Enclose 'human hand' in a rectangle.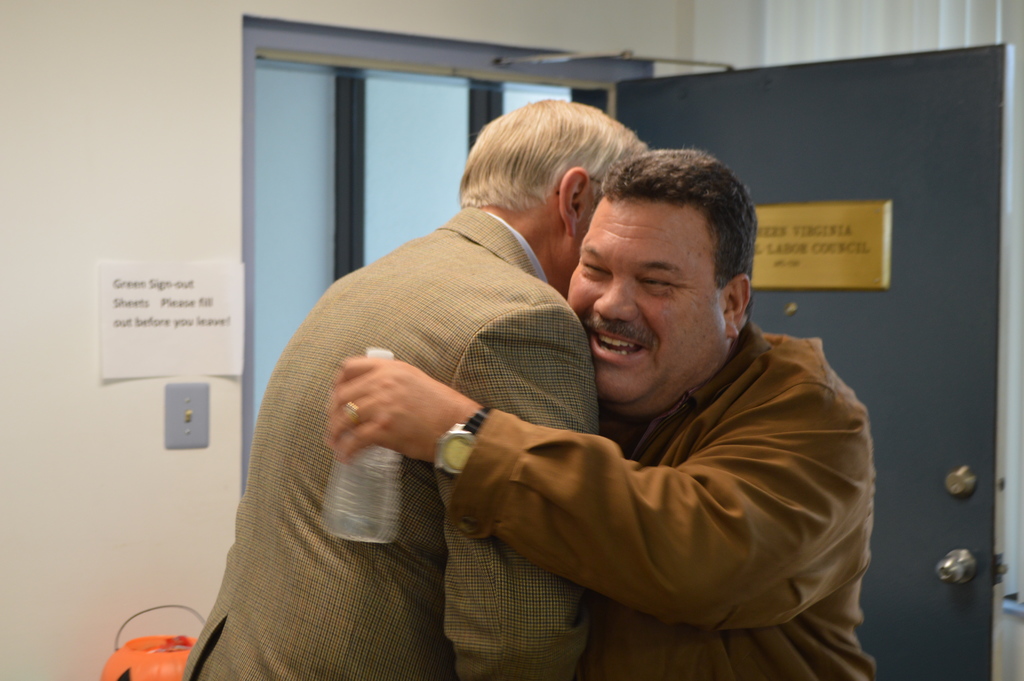
319:348:499:475.
